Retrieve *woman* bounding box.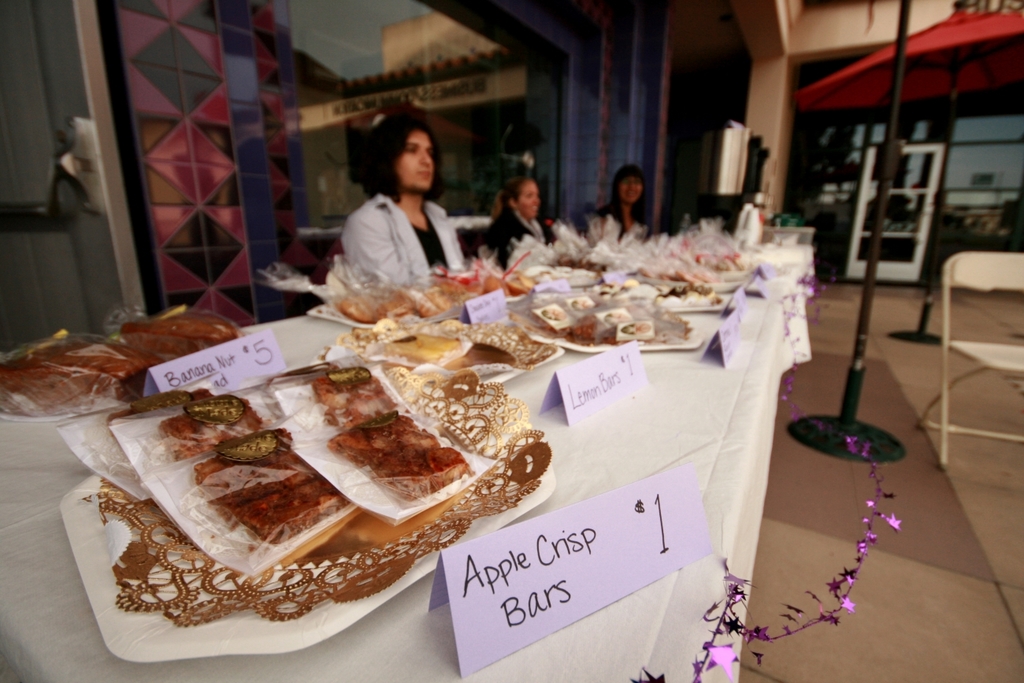
Bounding box: rect(596, 161, 646, 236).
